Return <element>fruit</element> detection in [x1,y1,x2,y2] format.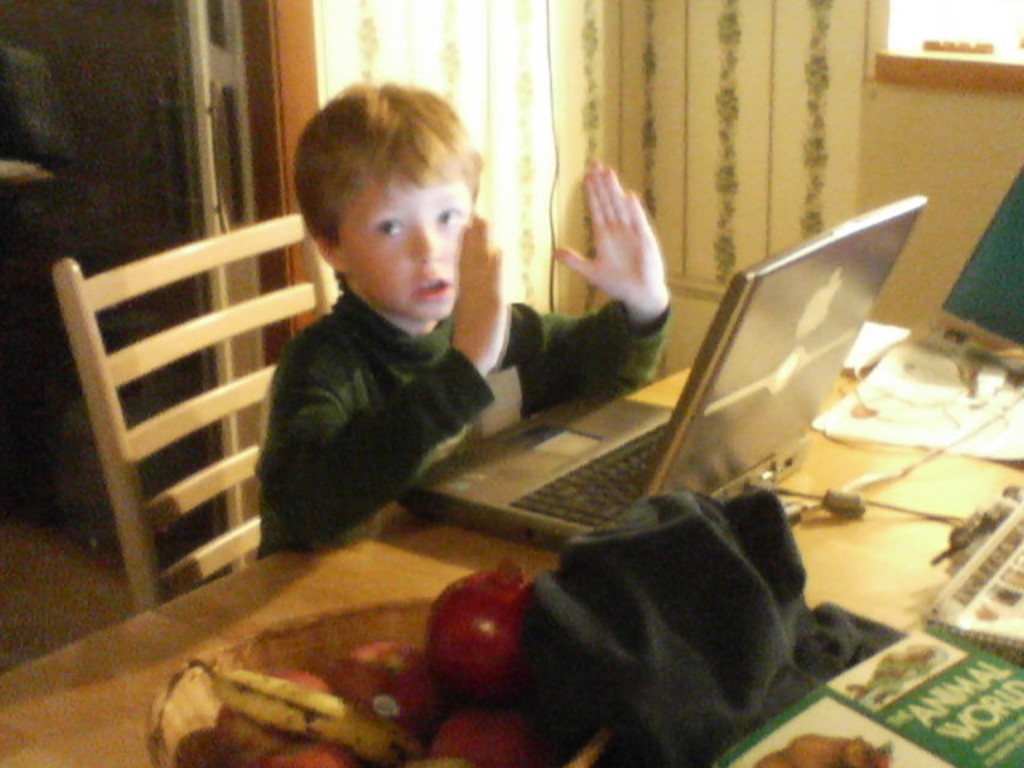
[200,653,413,766].
